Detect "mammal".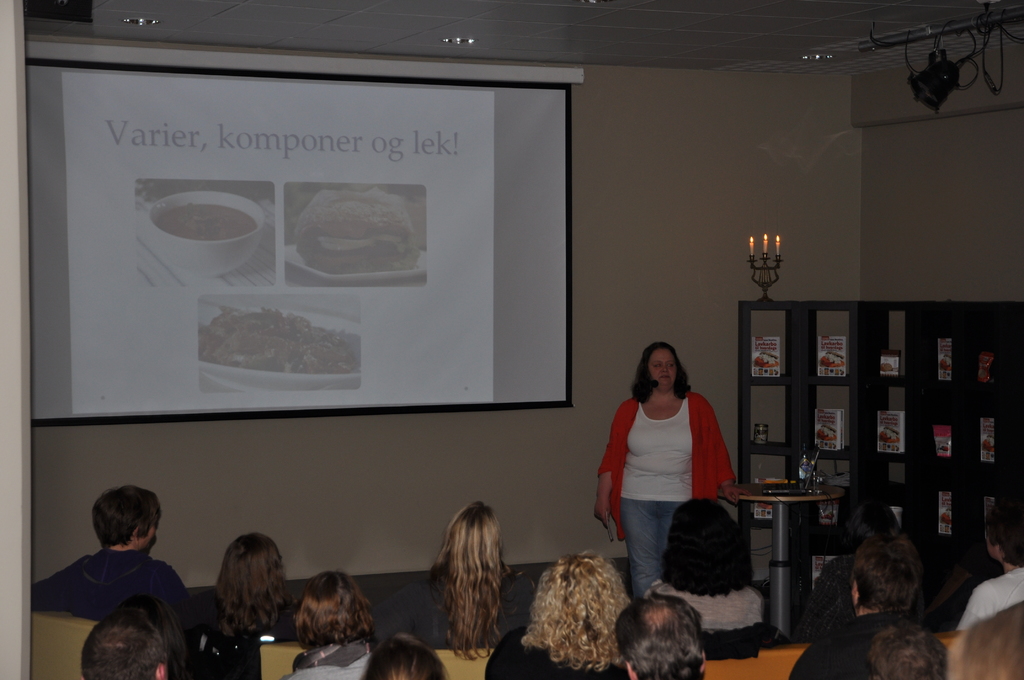
Detected at 278,559,387,679.
